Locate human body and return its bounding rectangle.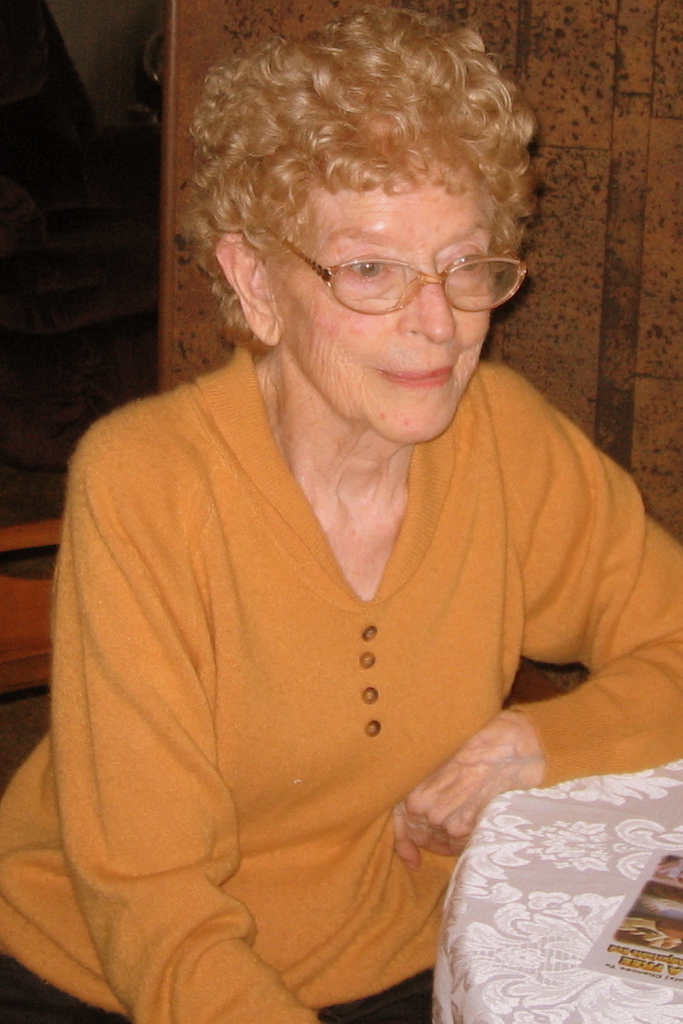
BBox(0, 153, 657, 1023).
